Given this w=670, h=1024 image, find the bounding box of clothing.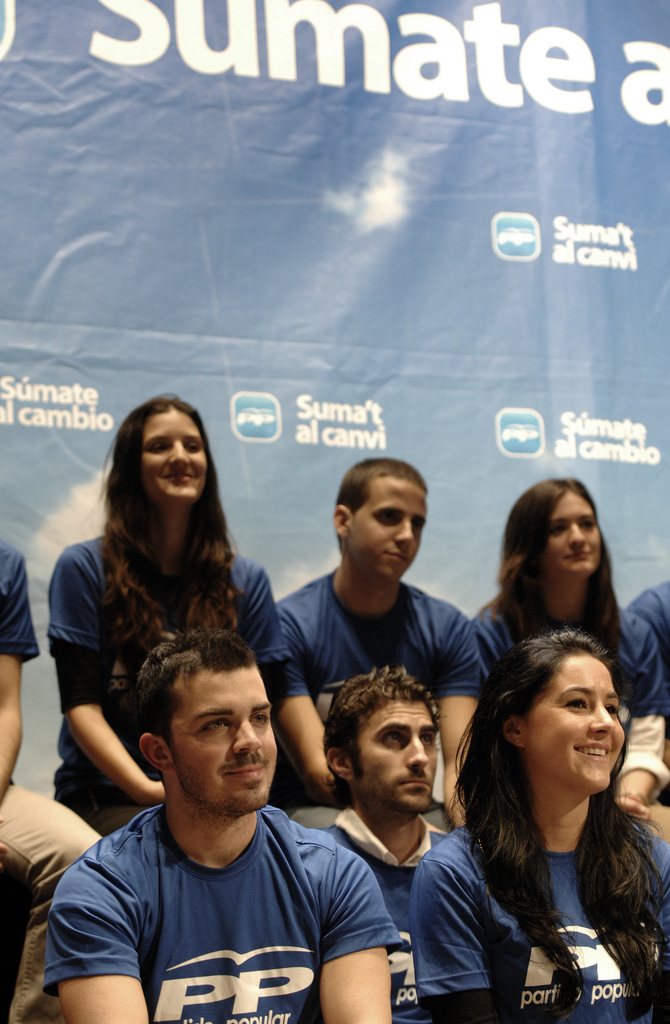
{"left": 630, "top": 588, "right": 669, "bottom": 691}.
